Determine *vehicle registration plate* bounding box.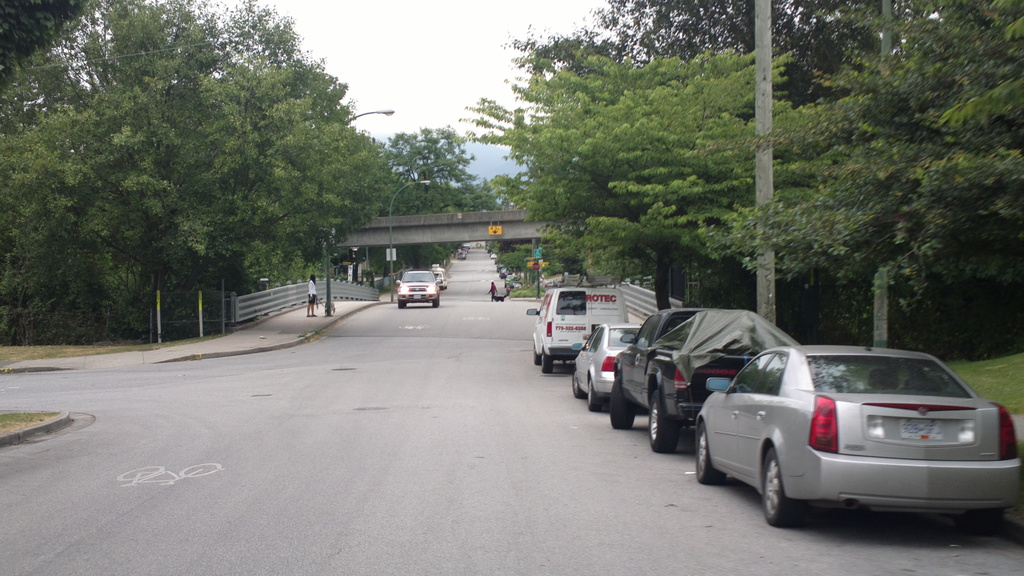
Determined: [x1=903, y1=415, x2=948, y2=443].
